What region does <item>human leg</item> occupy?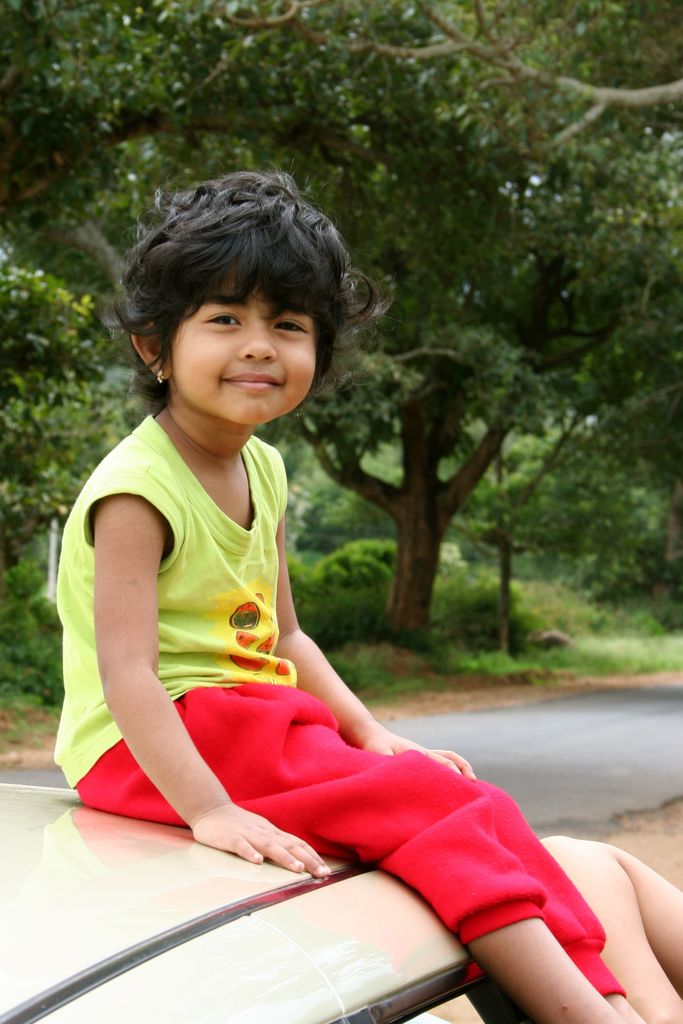
Rect(605, 977, 645, 1023).
